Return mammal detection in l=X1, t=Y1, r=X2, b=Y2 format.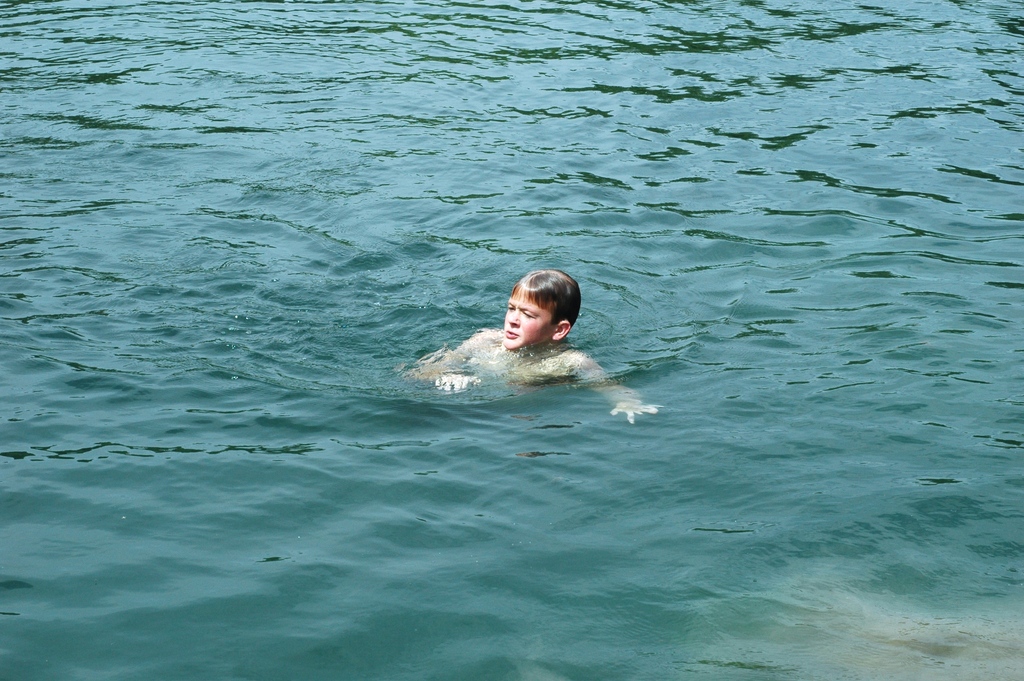
l=399, t=278, r=630, b=418.
